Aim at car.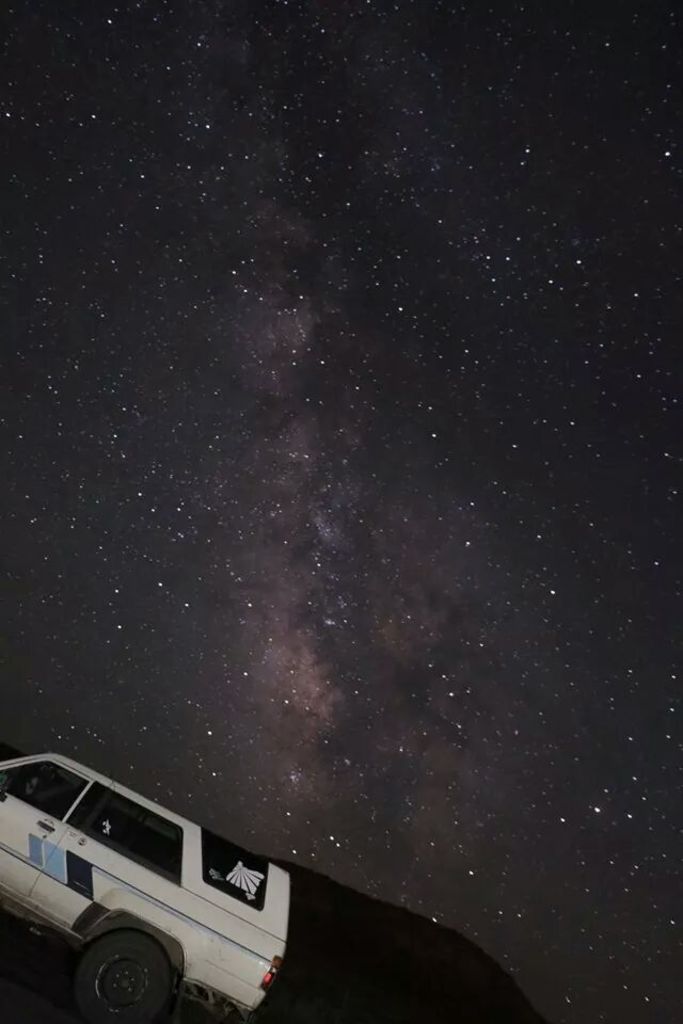
Aimed at rect(0, 753, 291, 1023).
